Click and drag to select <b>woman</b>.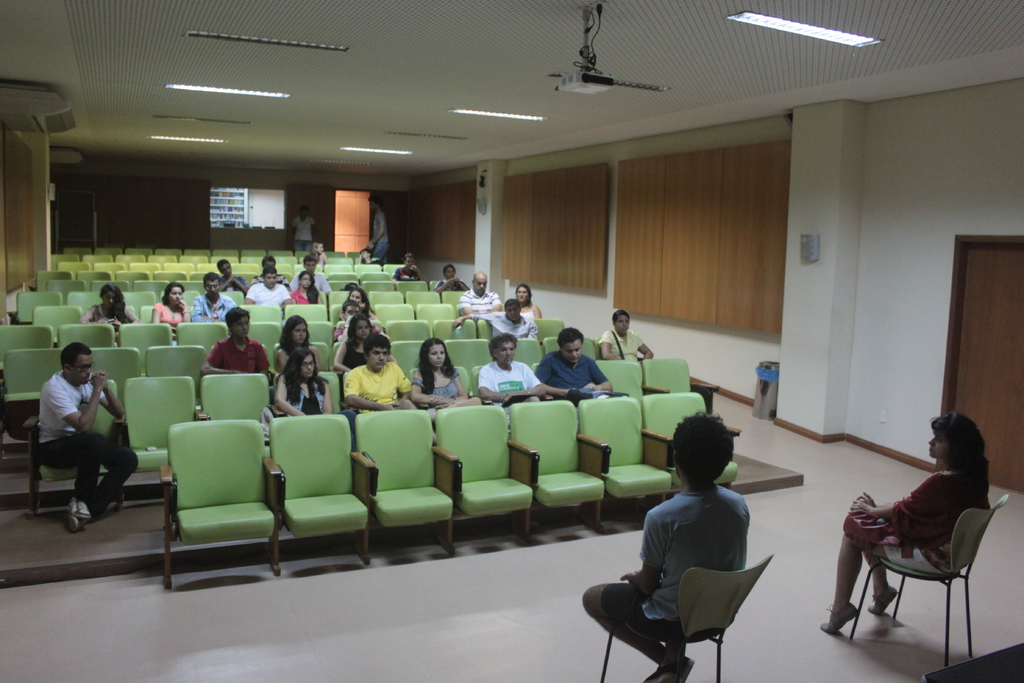
Selection: Rect(79, 283, 138, 327).
